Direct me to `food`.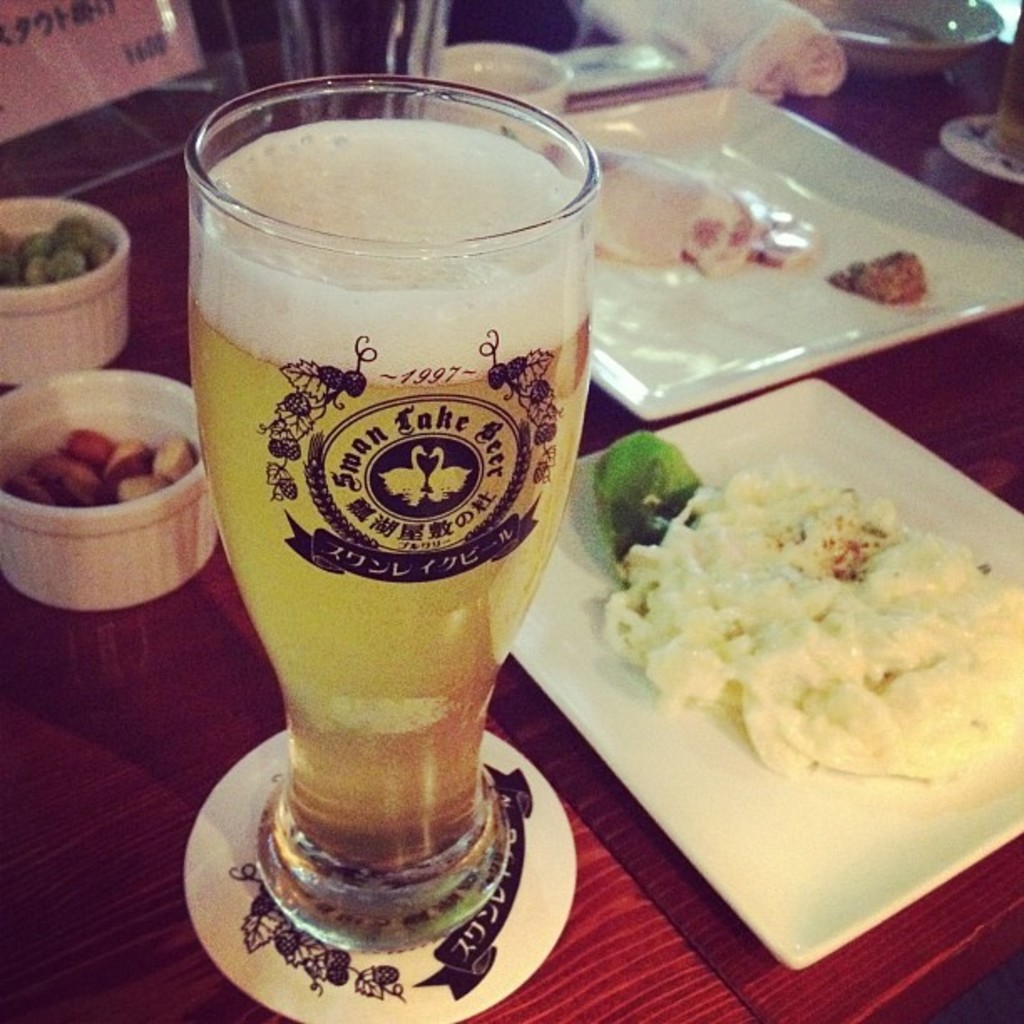
Direction: region(827, 244, 929, 313).
